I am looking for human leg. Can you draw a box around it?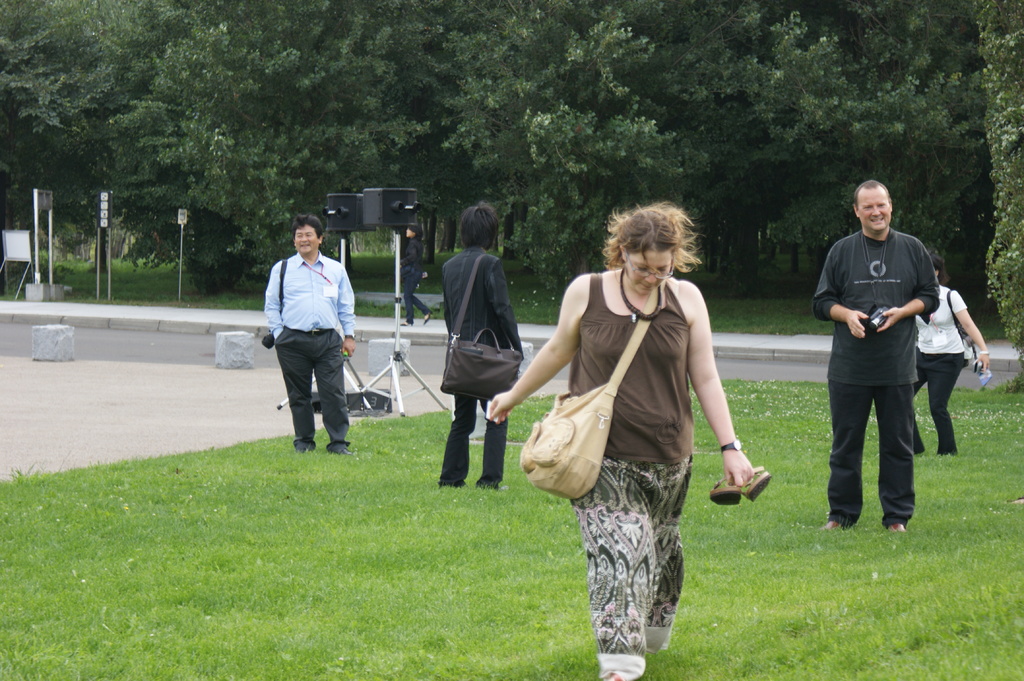
Sure, the bounding box is 924 348 971 456.
